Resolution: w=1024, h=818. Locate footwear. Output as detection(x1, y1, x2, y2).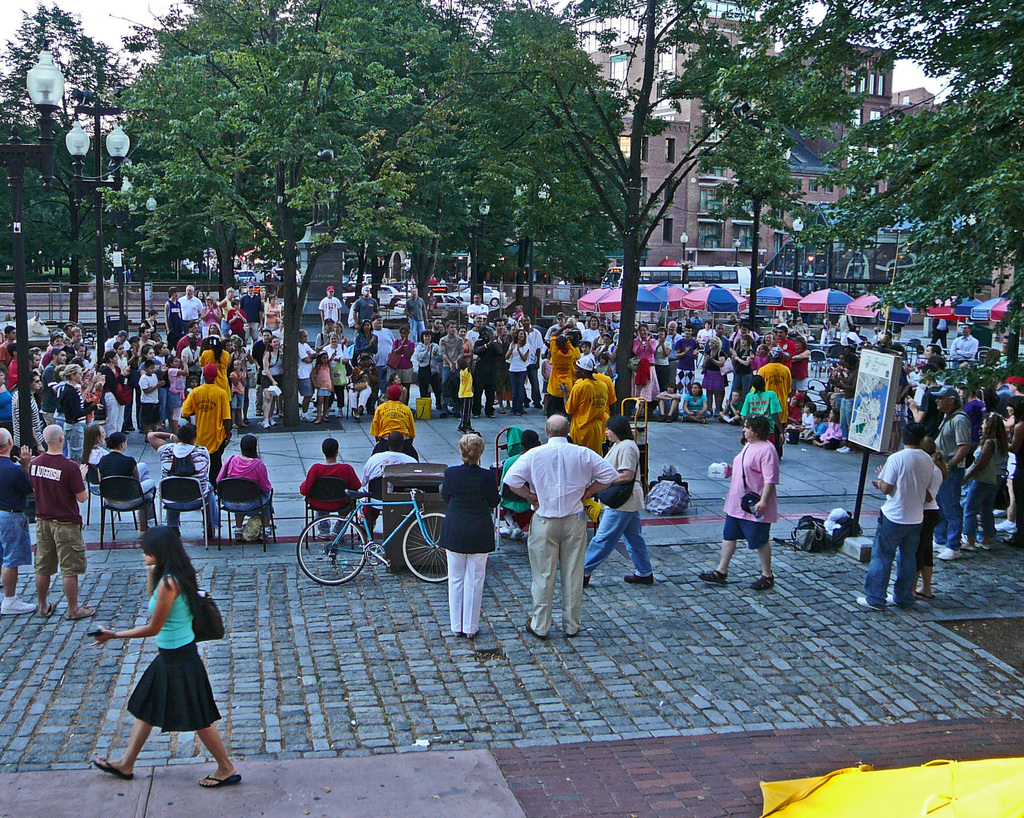
detection(665, 417, 675, 422).
